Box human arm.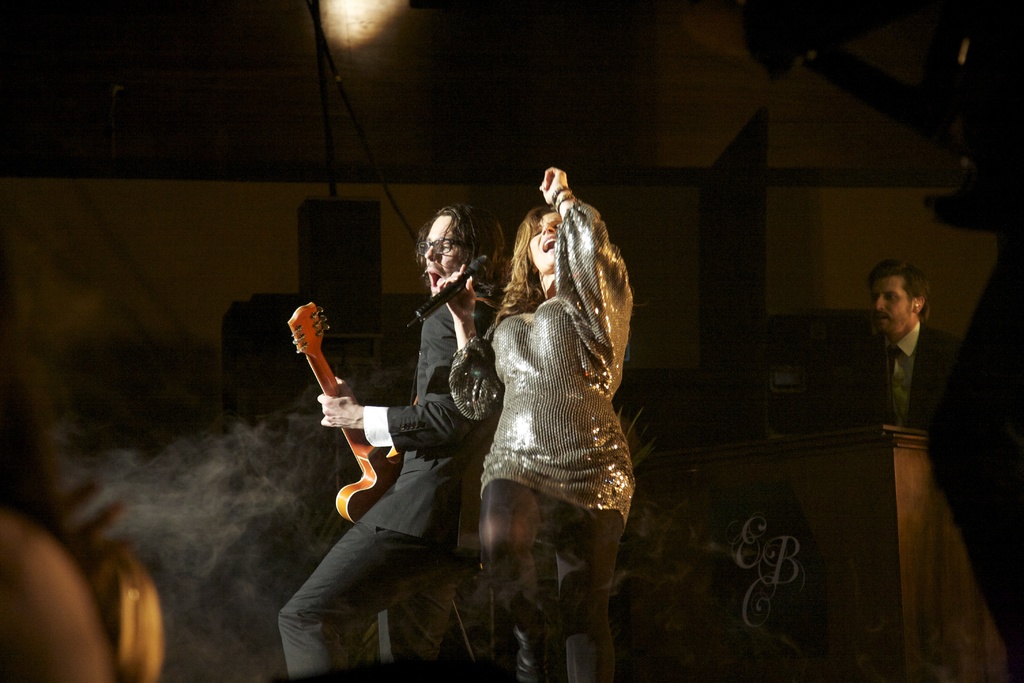
(312, 303, 474, 456).
